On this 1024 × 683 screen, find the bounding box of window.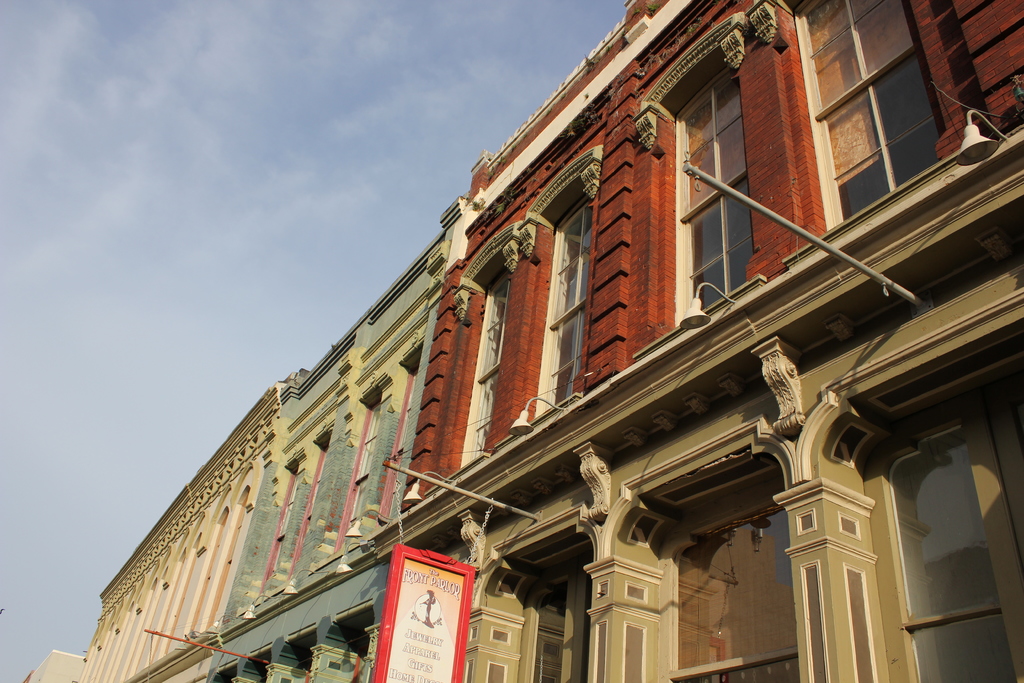
Bounding box: locate(548, 201, 588, 409).
